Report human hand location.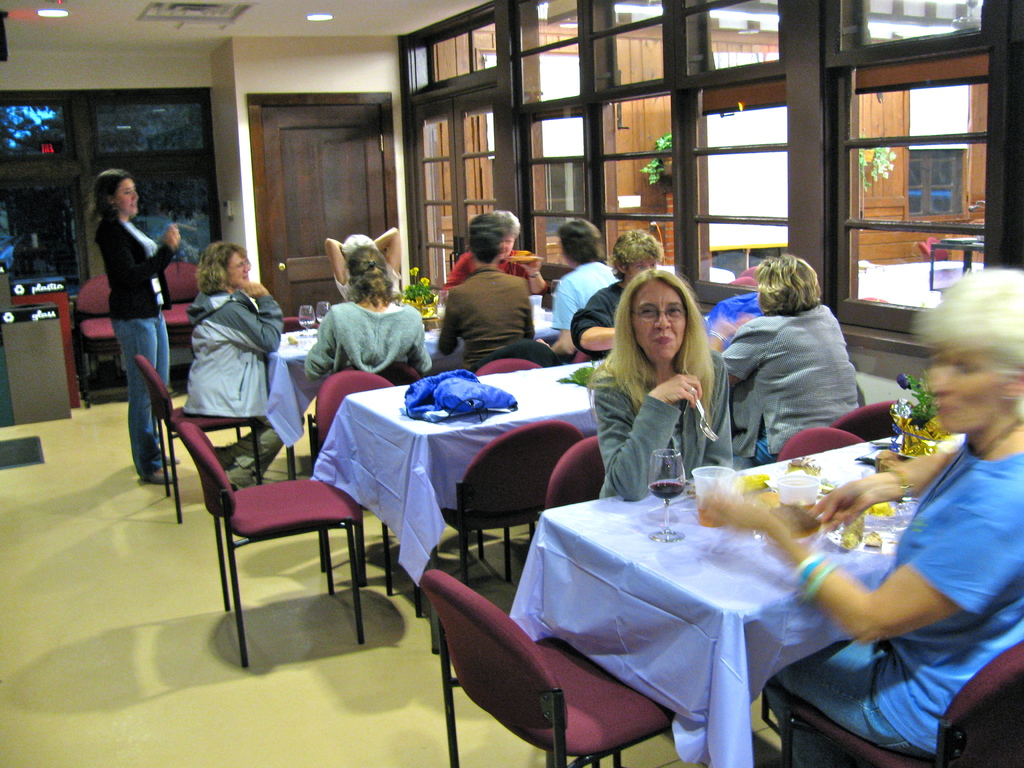
Report: <region>709, 490, 781, 538</region>.
